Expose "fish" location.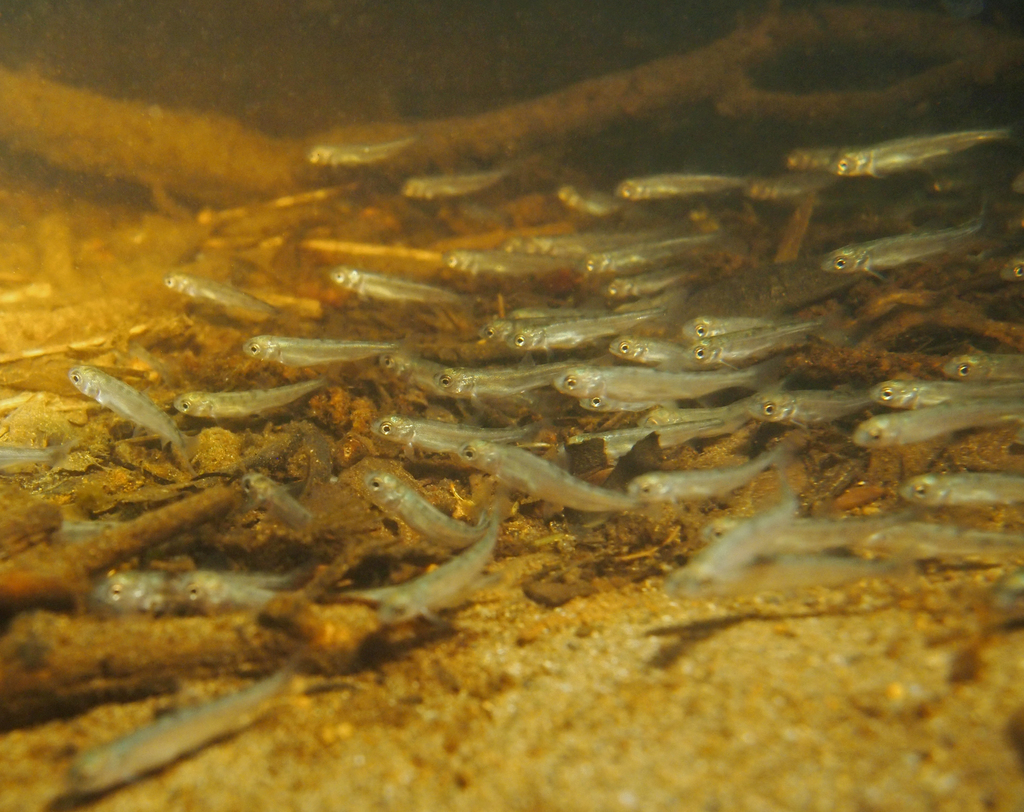
Exposed at x1=741 y1=175 x2=847 y2=197.
